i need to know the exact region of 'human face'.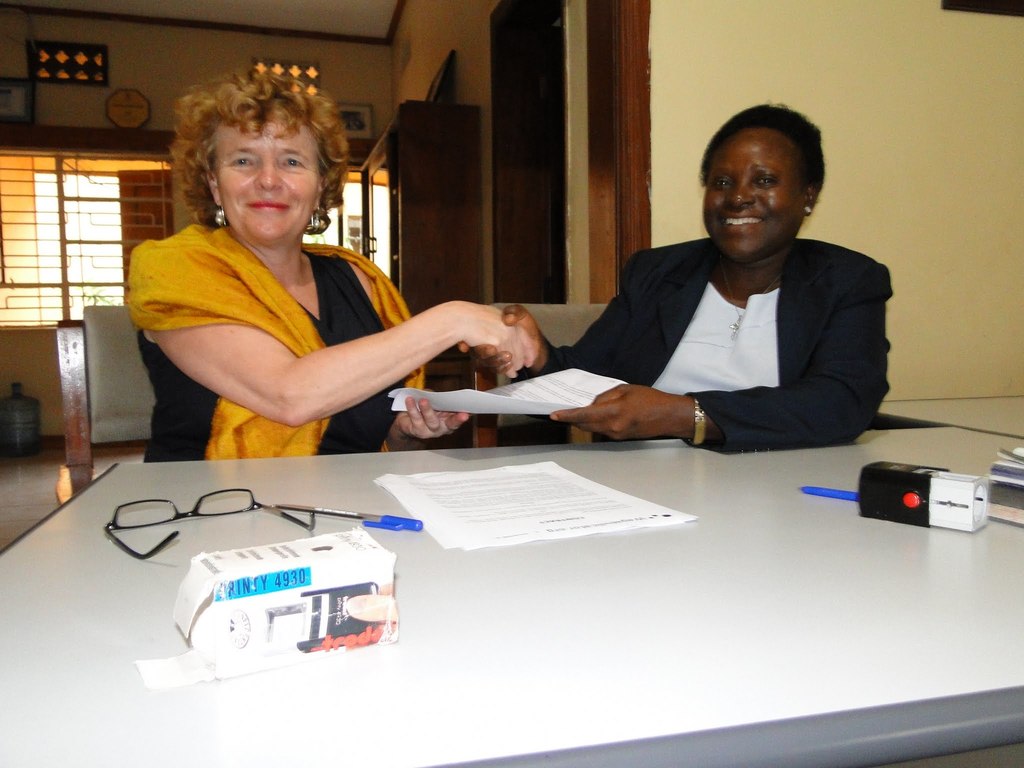
Region: bbox=(214, 111, 321, 246).
